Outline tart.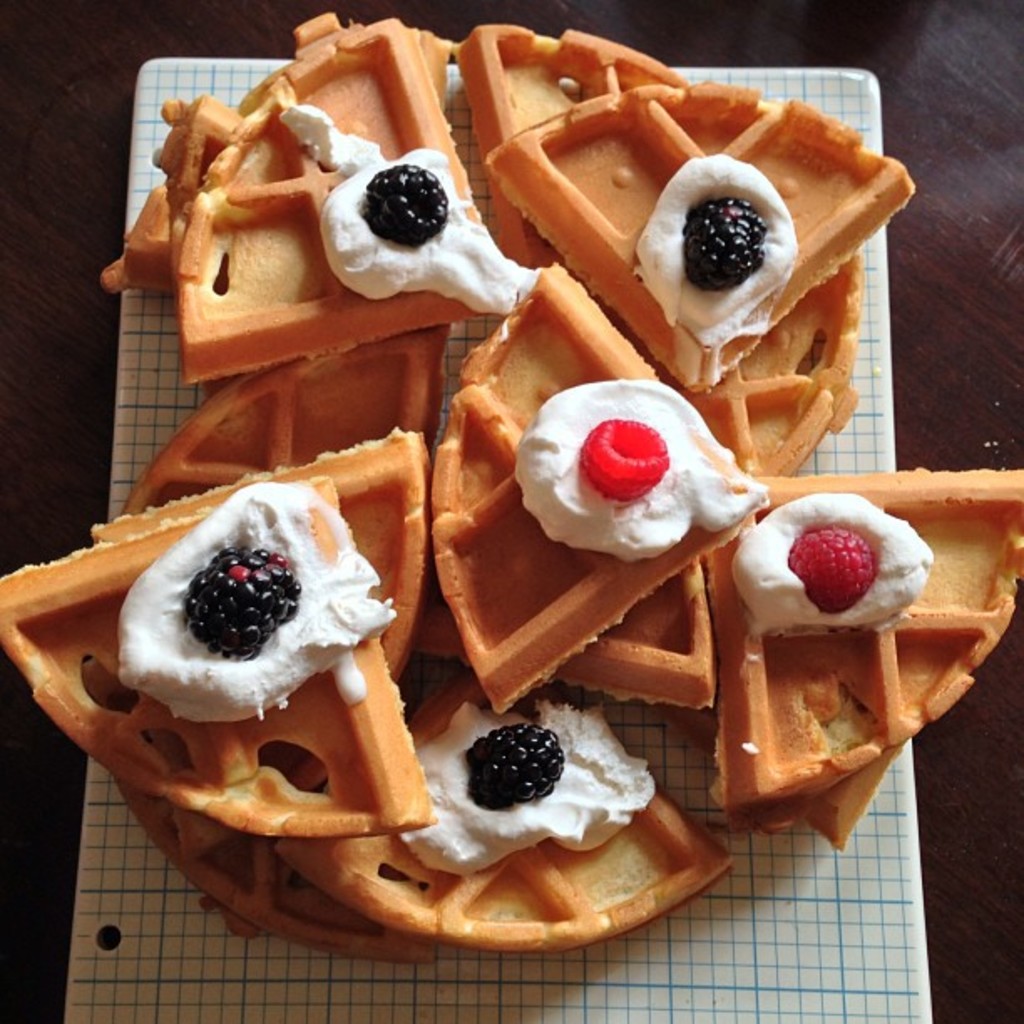
Outline: BBox(17, 136, 960, 919).
